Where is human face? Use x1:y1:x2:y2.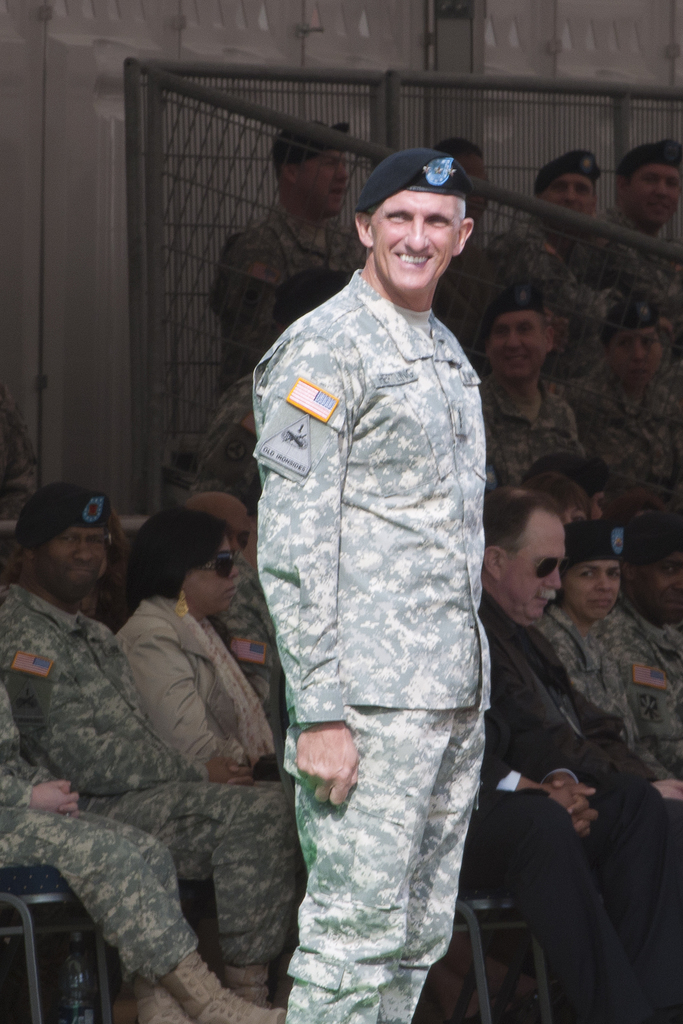
297:140:349:218.
